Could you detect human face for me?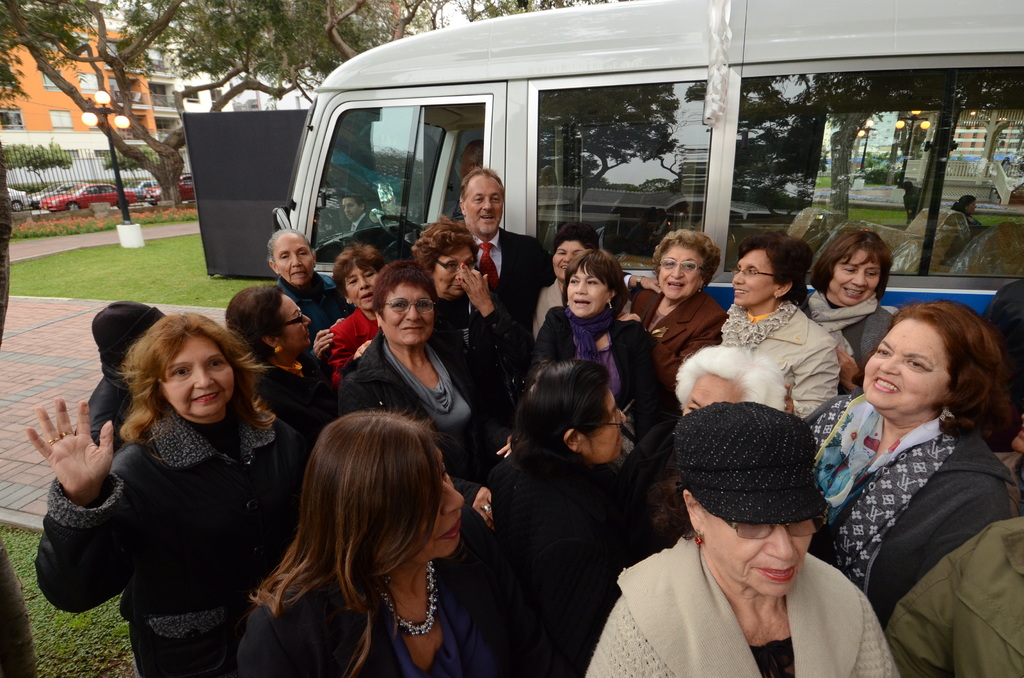
Detection result: left=401, top=466, right=465, bottom=560.
